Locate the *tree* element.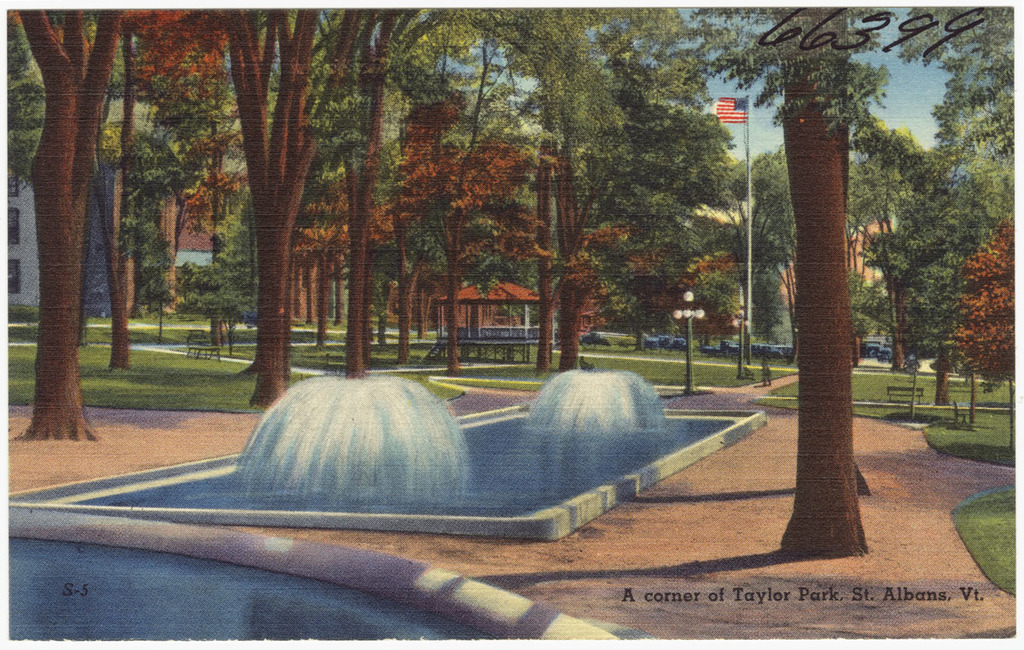
Element bbox: 9/7/244/444.
